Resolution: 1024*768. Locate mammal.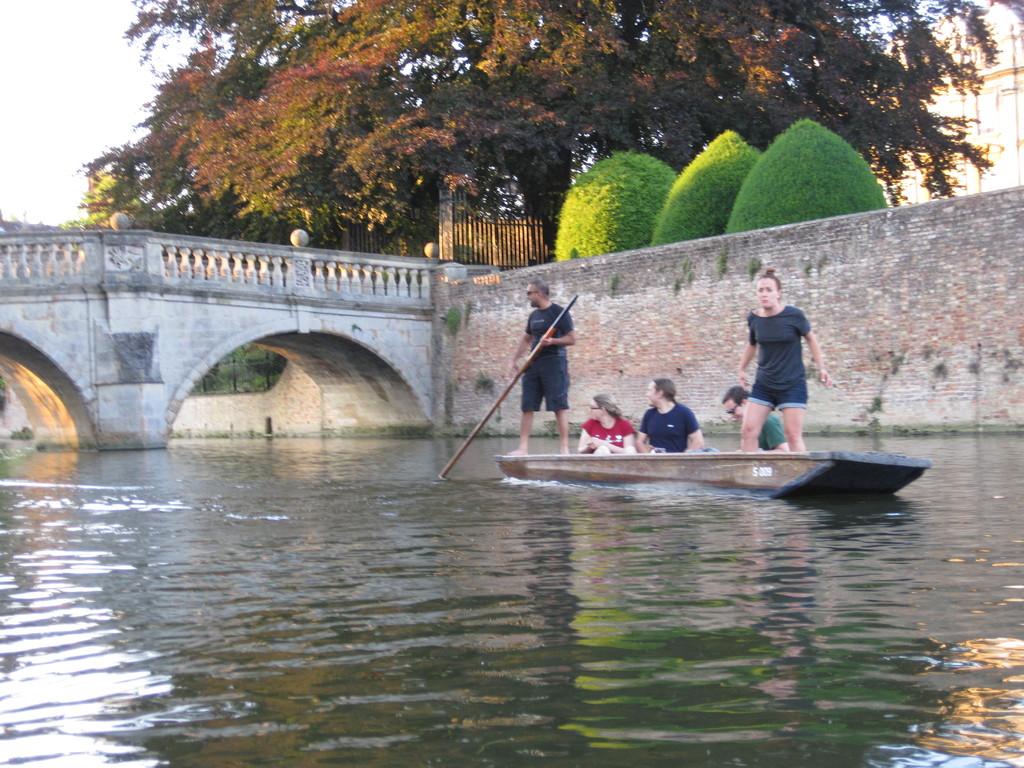
{"x1": 632, "y1": 380, "x2": 701, "y2": 451}.
